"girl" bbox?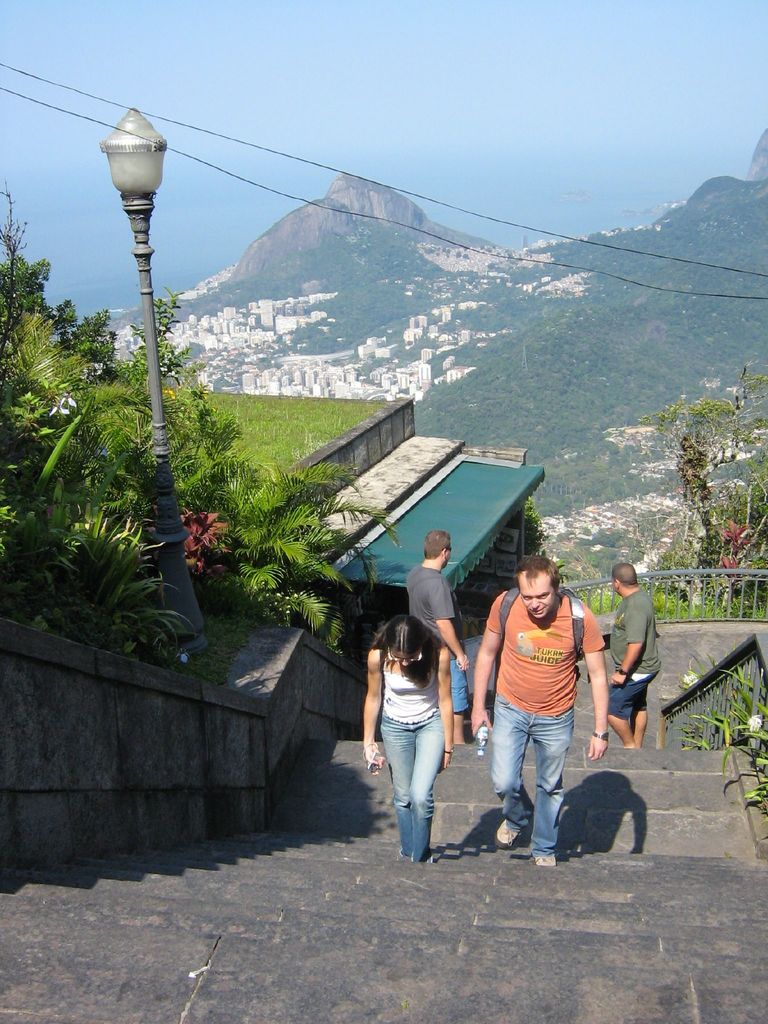
Rect(360, 614, 460, 867)
